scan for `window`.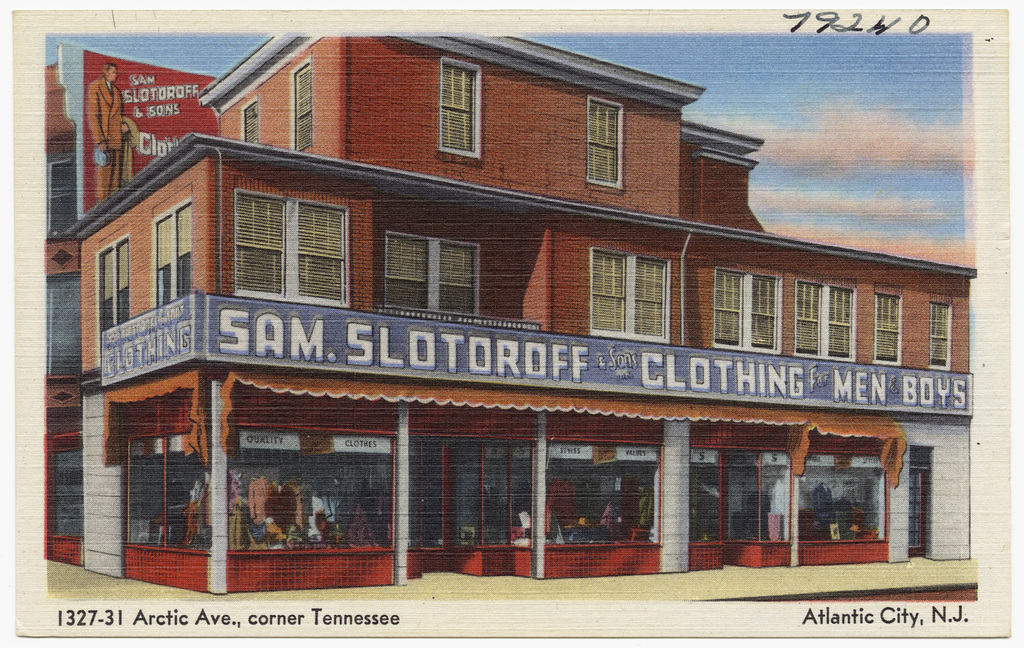
Scan result: {"x1": 793, "y1": 277, "x2": 857, "y2": 361}.
